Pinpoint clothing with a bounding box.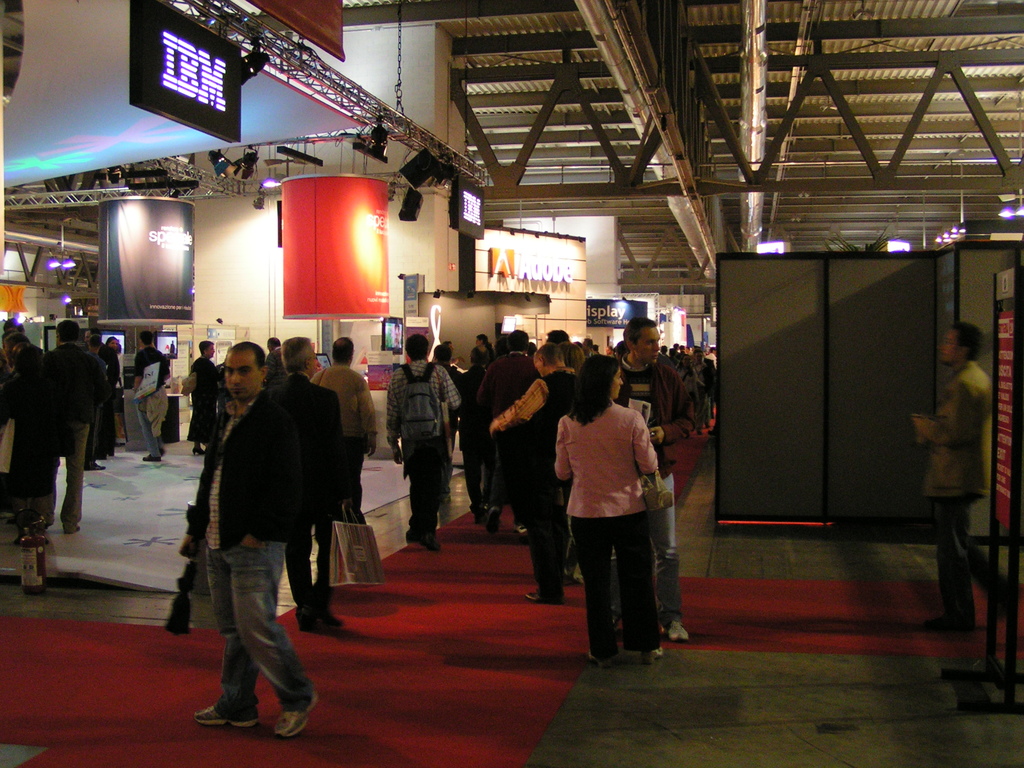
<box>308,367,371,529</box>.
